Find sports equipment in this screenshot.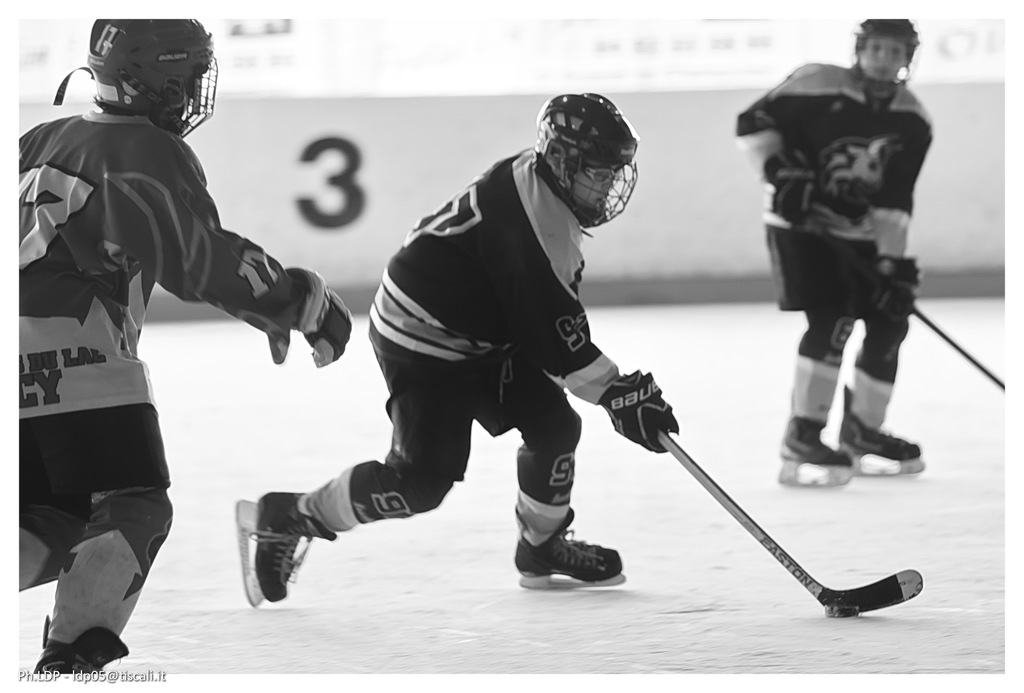
The bounding box for sports equipment is {"x1": 875, "y1": 256, "x2": 920, "y2": 322}.
